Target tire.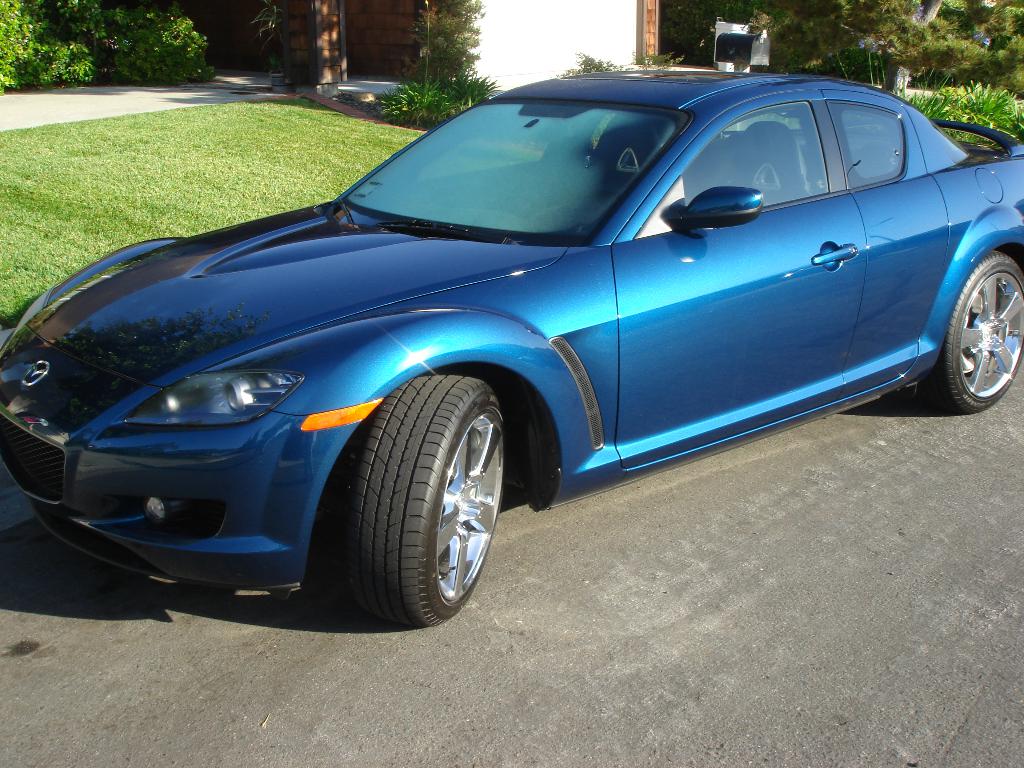
Target region: BBox(325, 376, 522, 630).
